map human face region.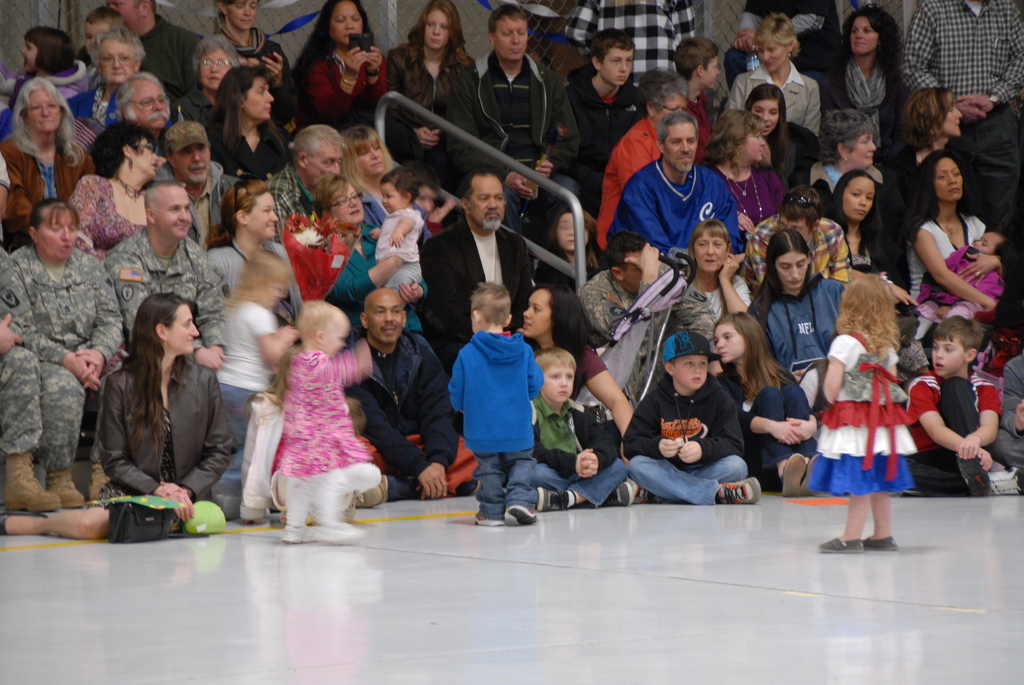
Mapped to x1=740, y1=132, x2=765, y2=164.
